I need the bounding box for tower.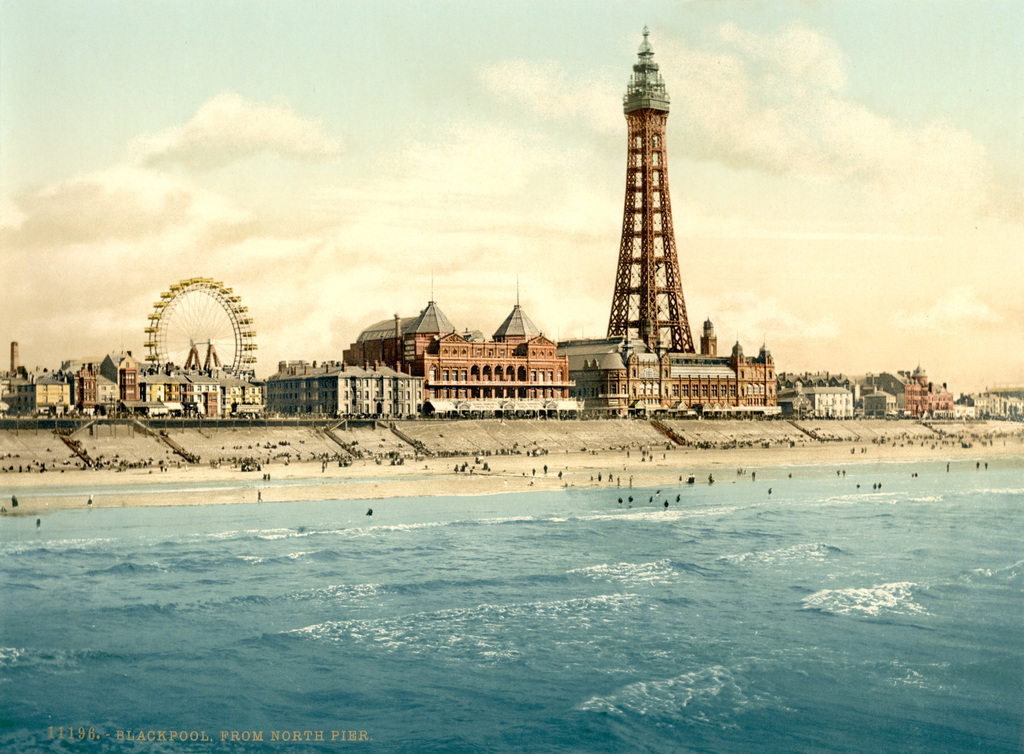
Here it is: locate(412, 282, 451, 355).
